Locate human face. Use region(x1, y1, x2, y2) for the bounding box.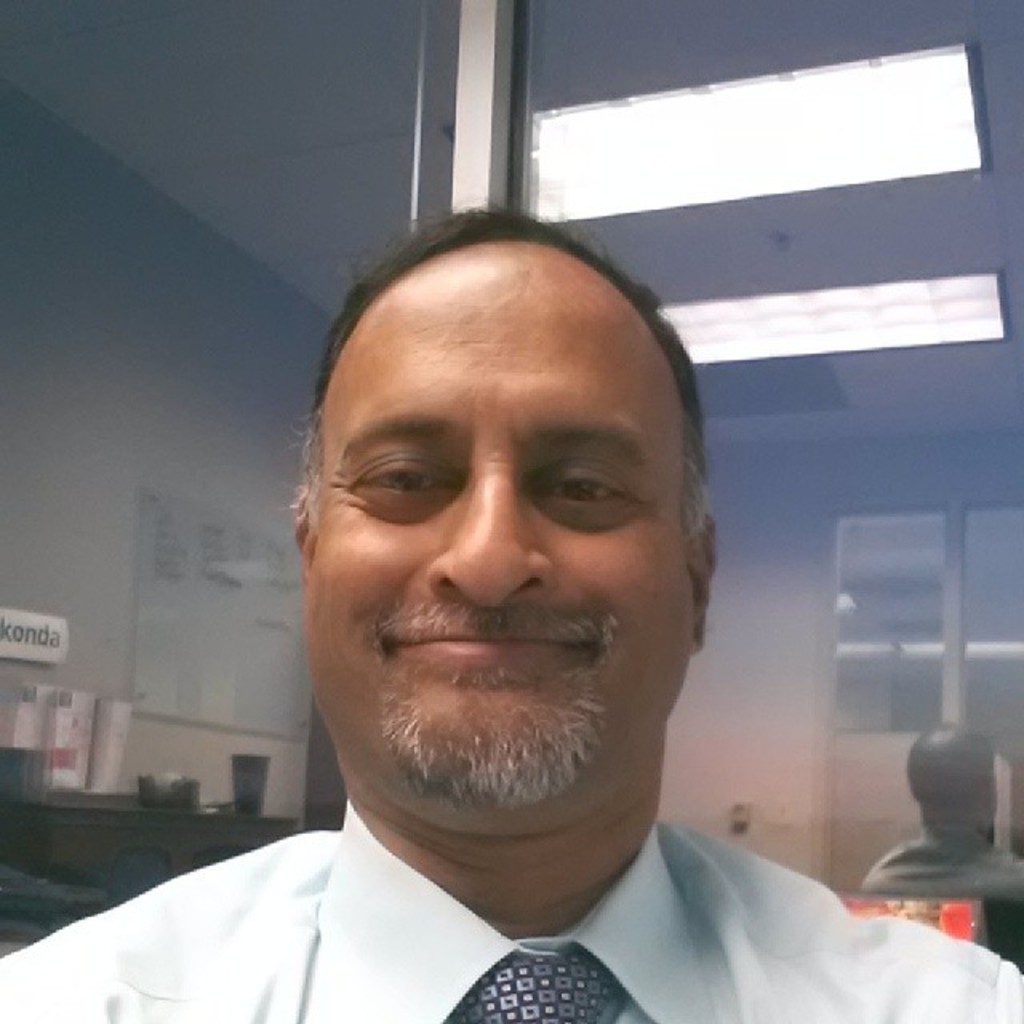
region(299, 248, 701, 846).
